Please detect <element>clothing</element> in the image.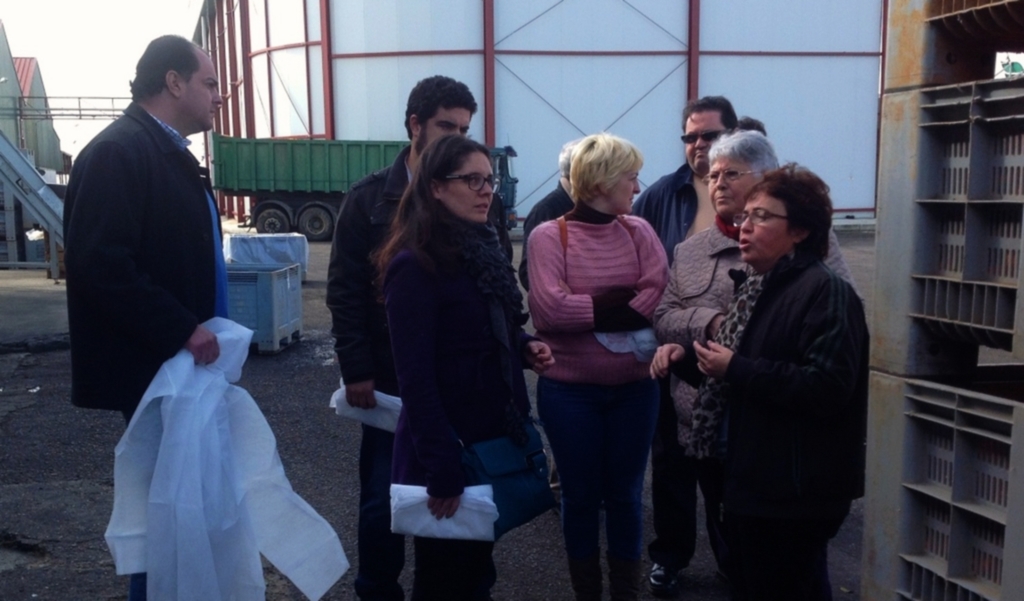
x1=106 y1=320 x2=348 y2=600.
